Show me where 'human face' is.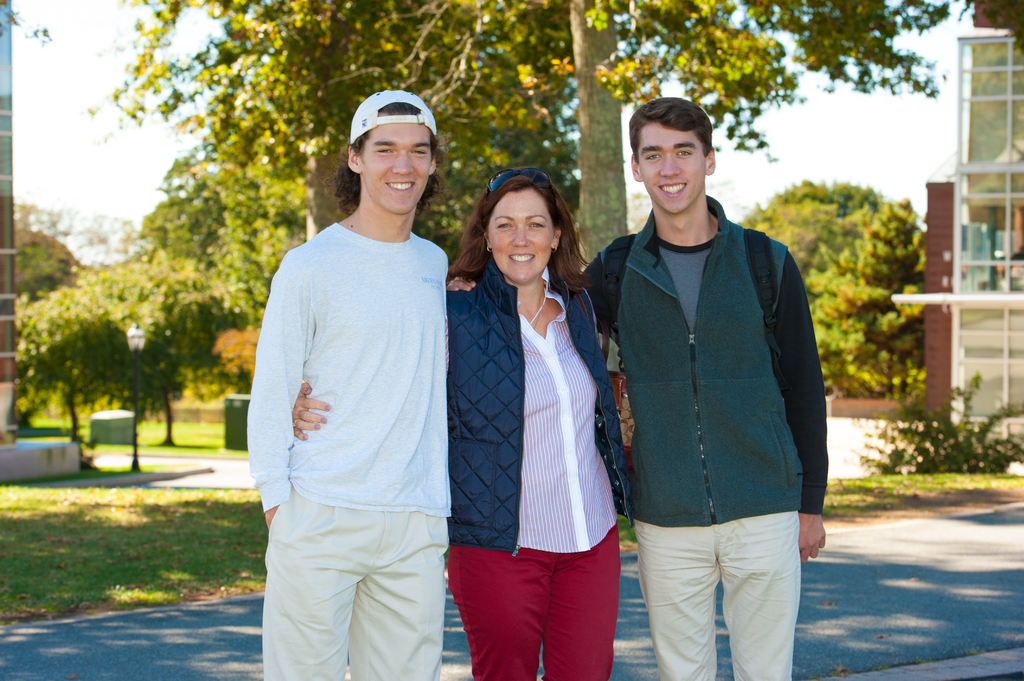
'human face' is at (left=488, top=190, right=553, bottom=282).
